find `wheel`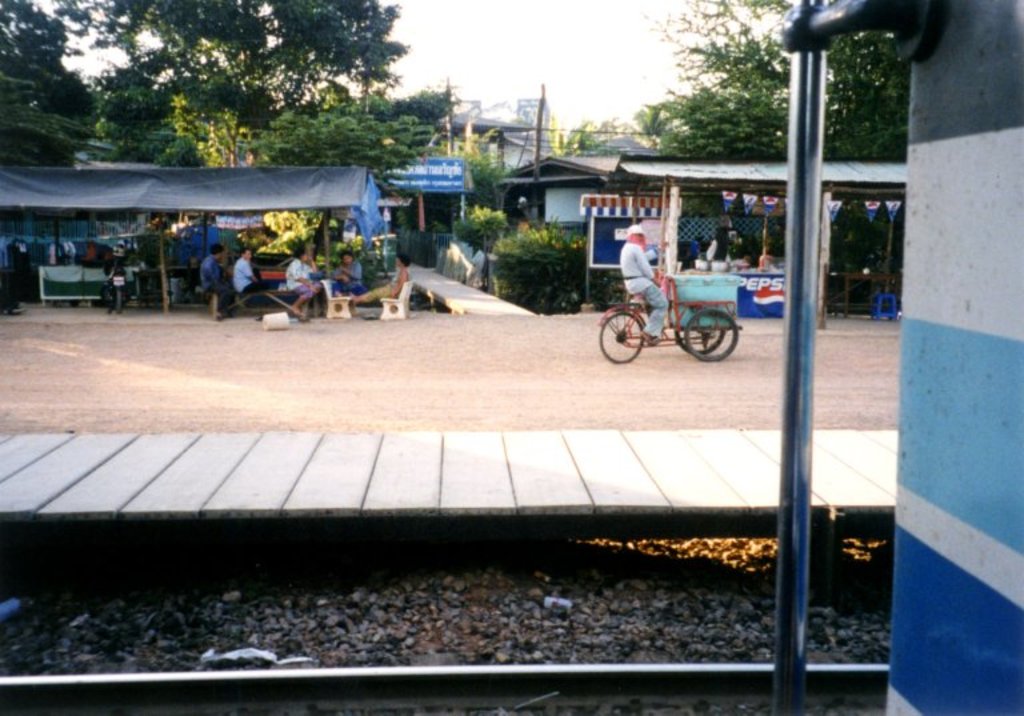
675, 332, 725, 353
